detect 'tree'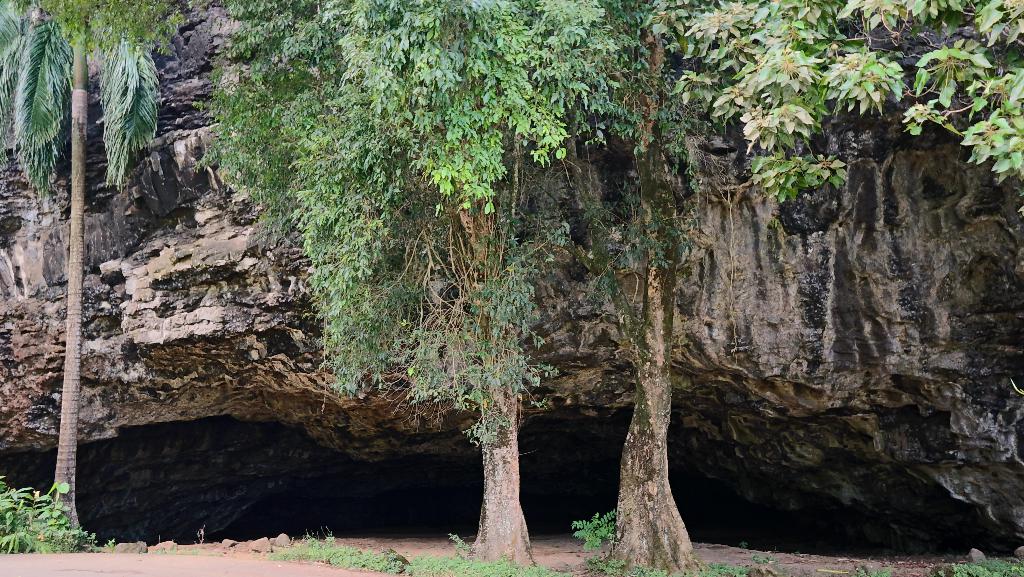
<box>563,0,789,571</box>
